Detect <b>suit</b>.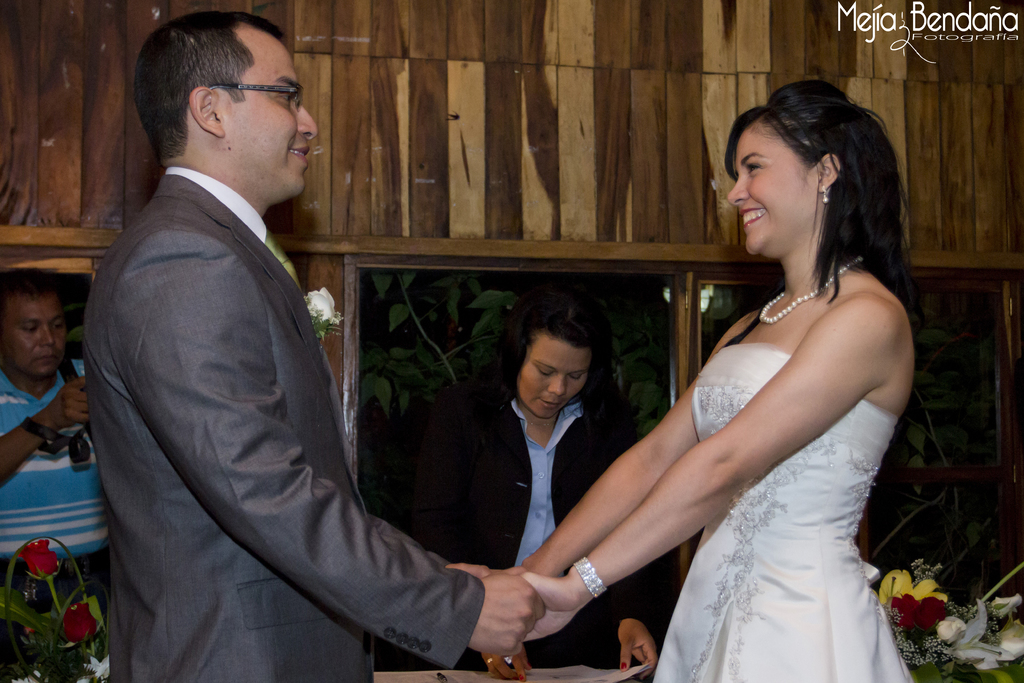
Detected at 401 403 669 671.
